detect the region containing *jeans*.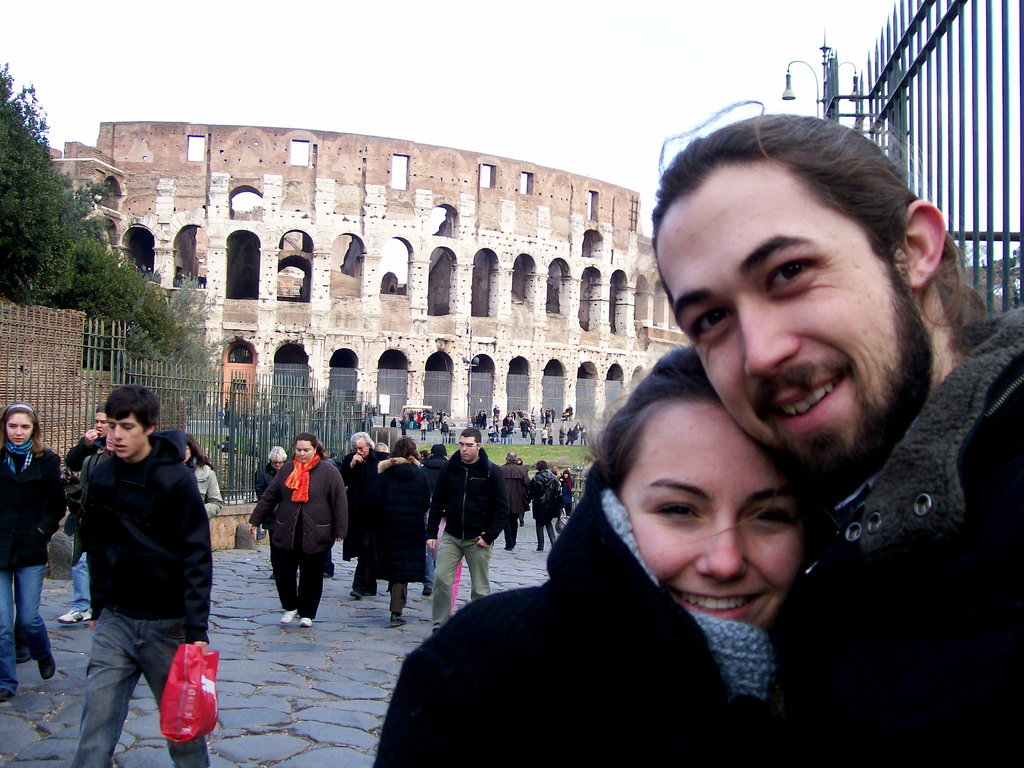
[472, 424, 480, 428].
